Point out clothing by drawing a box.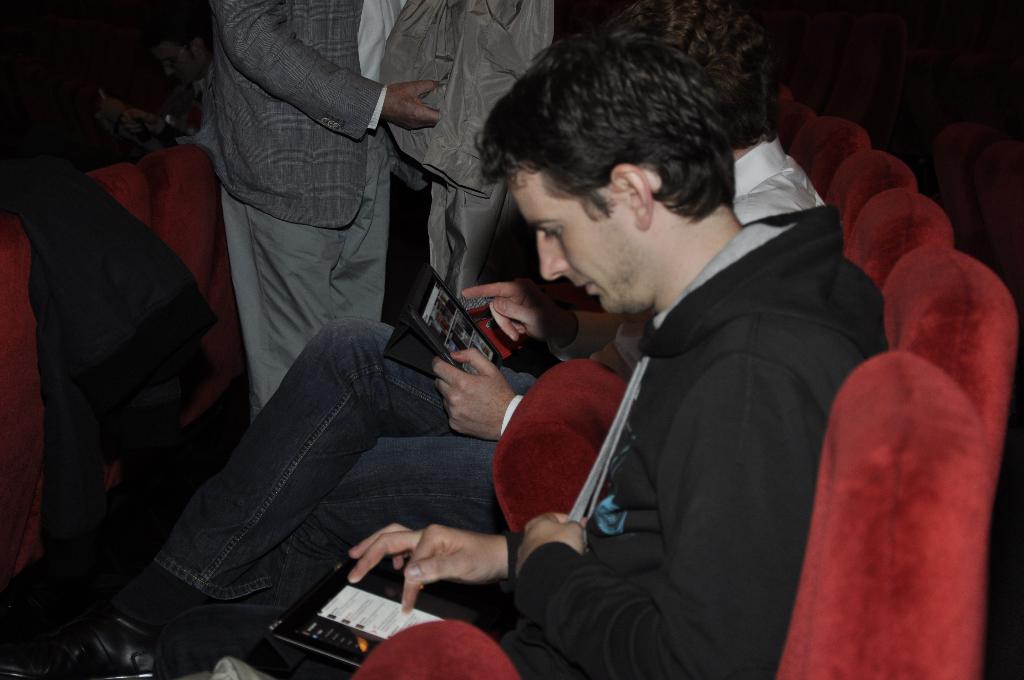
[x1=371, y1=0, x2=579, y2=343].
